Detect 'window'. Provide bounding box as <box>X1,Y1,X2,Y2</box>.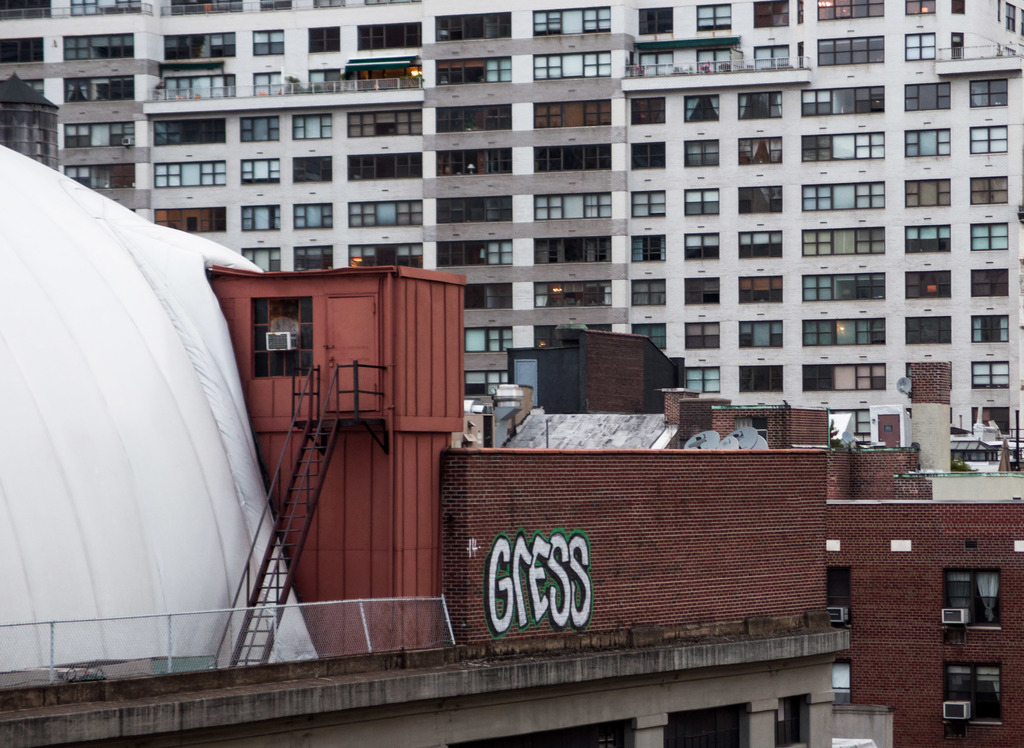
<box>735,189,781,210</box>.
